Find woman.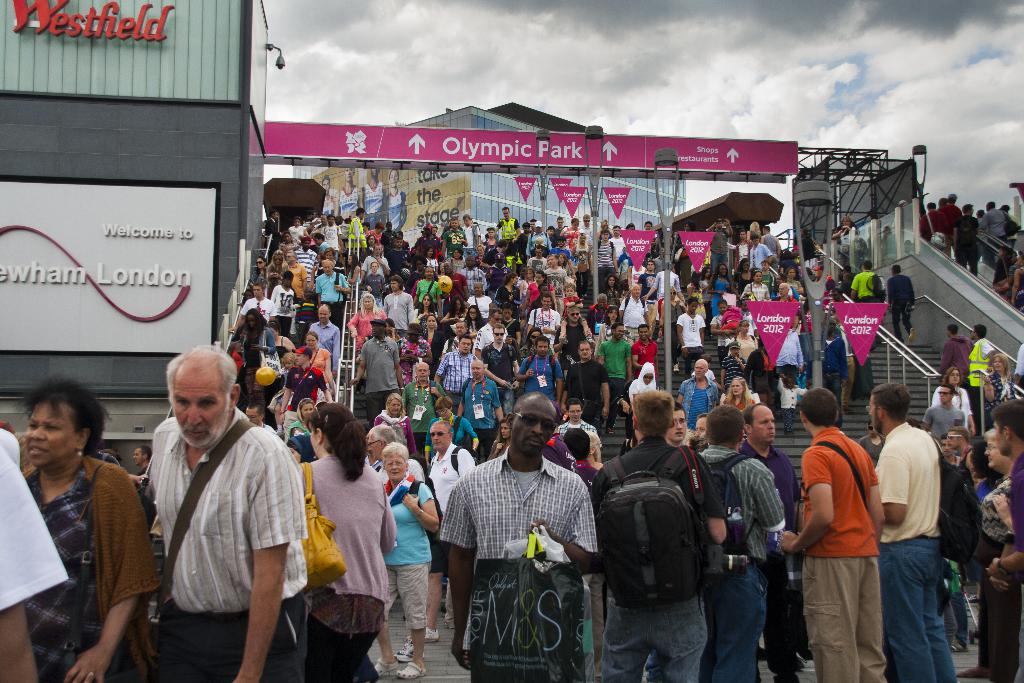
crop(610, 364, 659, 450).
